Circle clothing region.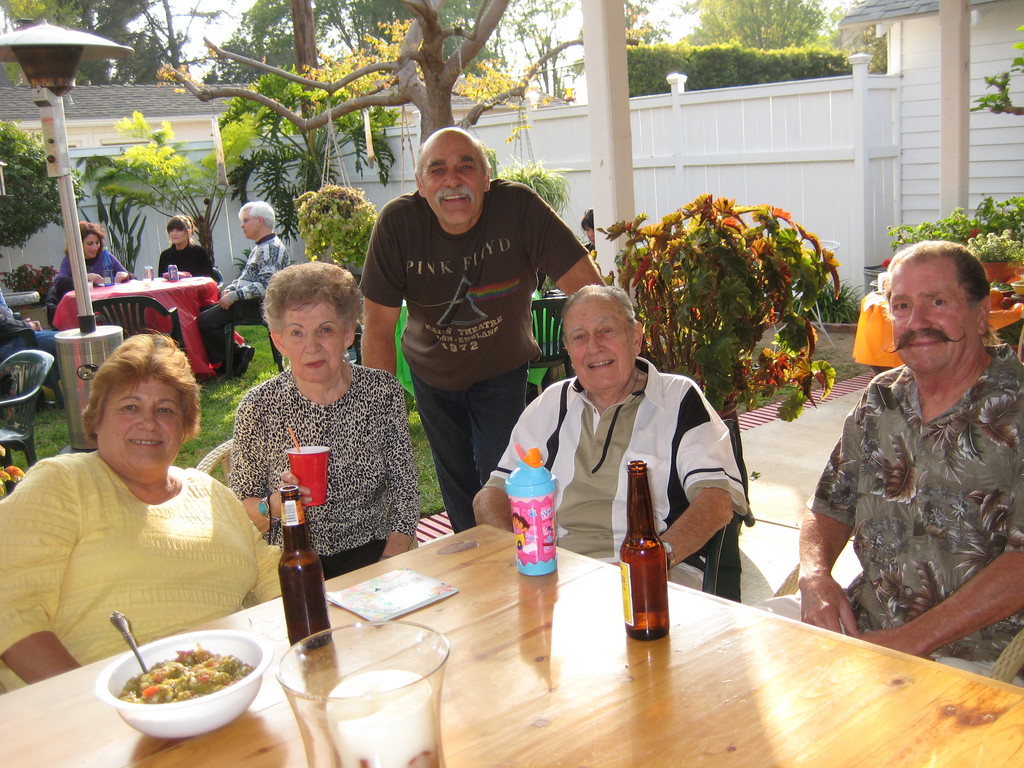
Region: 480, 353, 750, 595.
